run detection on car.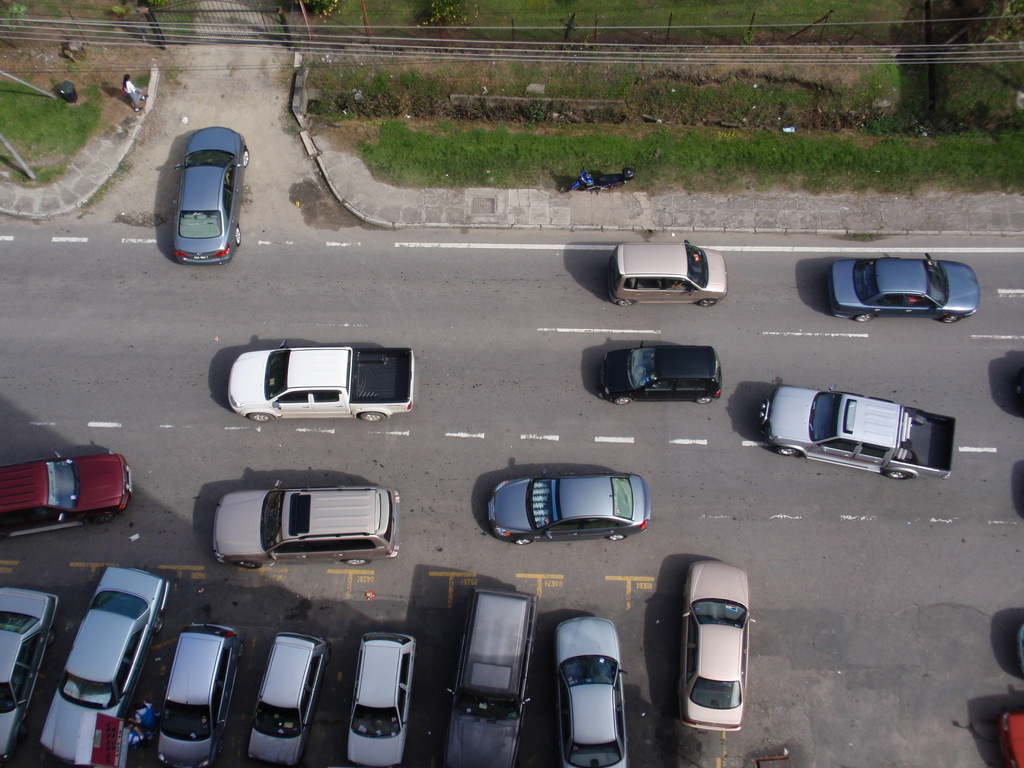
Result: 154,623,240,762.
